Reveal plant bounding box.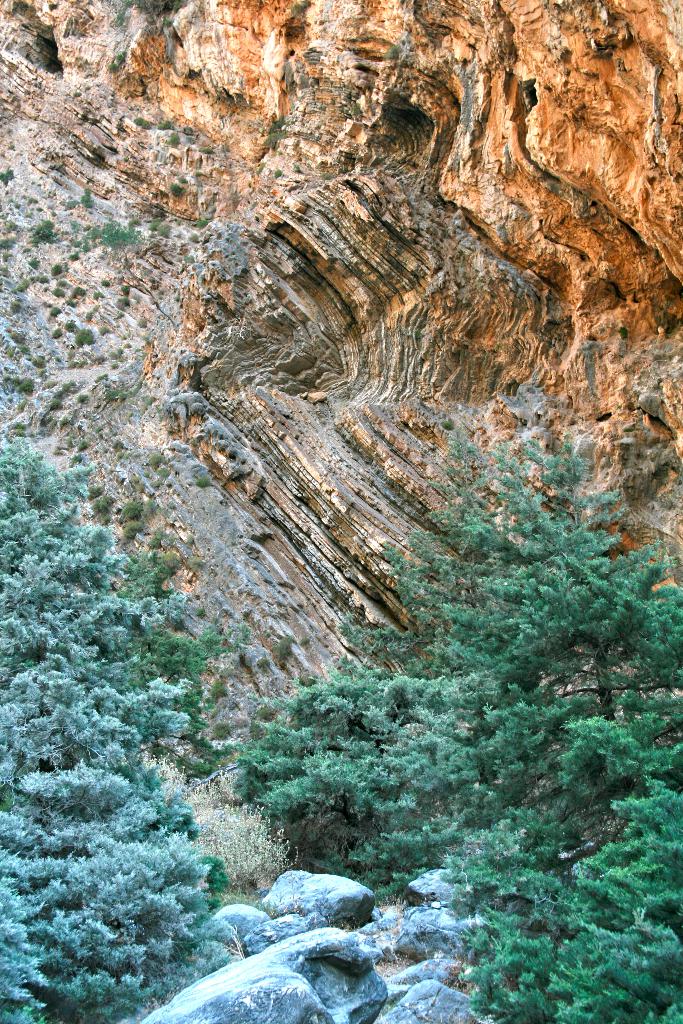
Revealed: box(53, 260, 69, 275).
